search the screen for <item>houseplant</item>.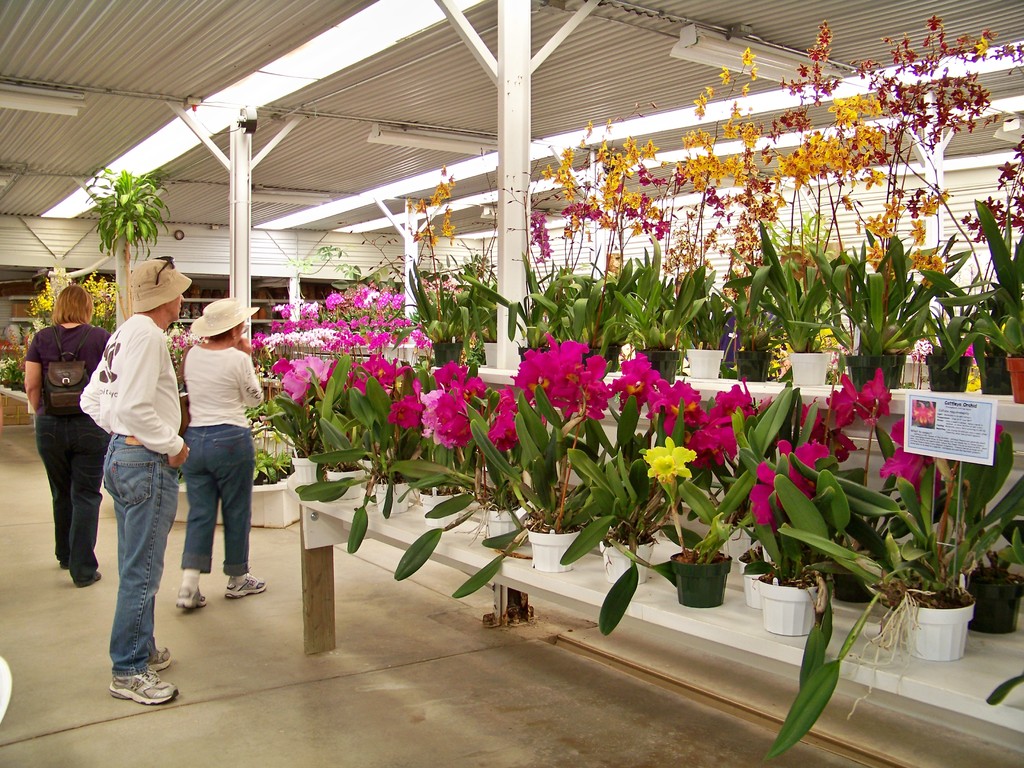
Found at <bbox>976, 193, 1023, 407</bbox>.
